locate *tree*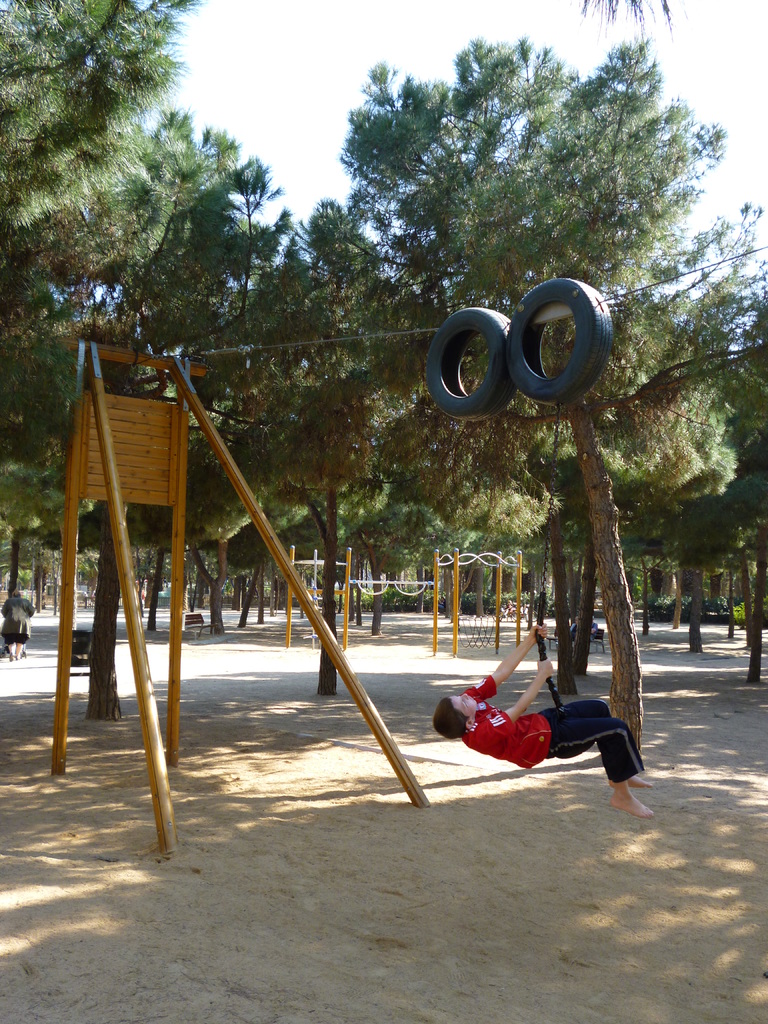
select_region(0, 1, 192, 311)
